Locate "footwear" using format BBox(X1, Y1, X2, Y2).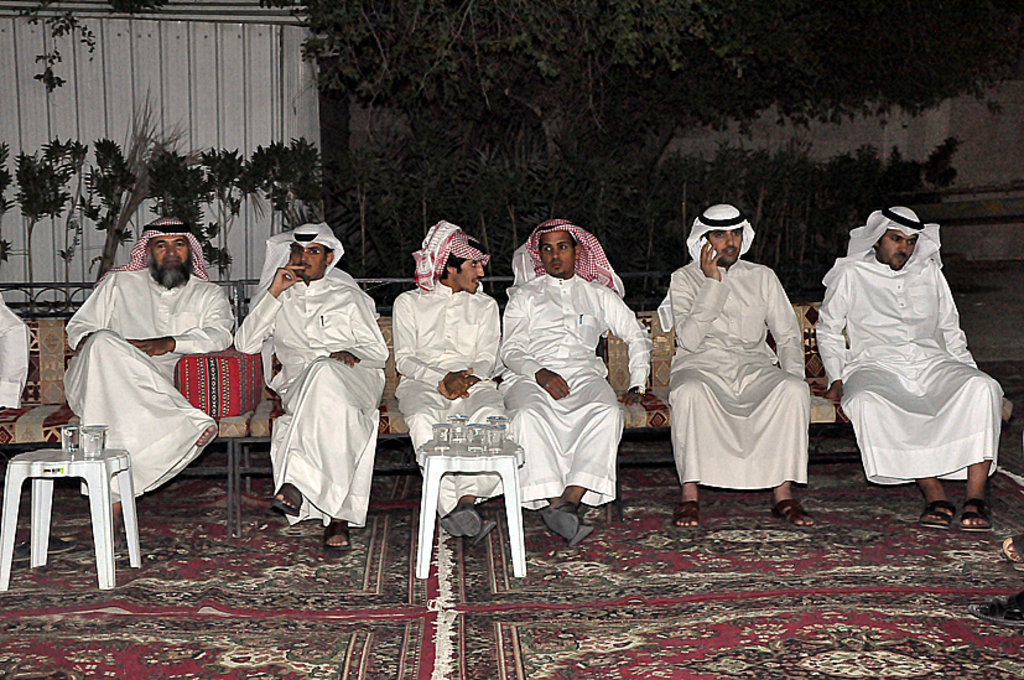
BBox(568, 520, 597, 547).
